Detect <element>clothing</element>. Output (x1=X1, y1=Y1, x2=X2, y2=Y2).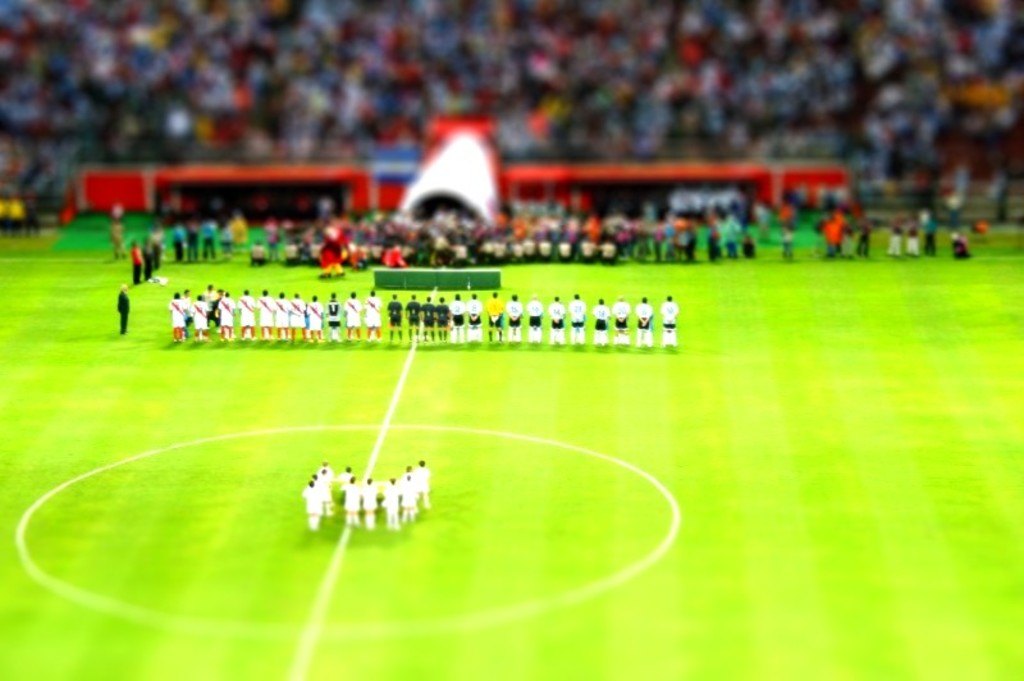
(x1=387, y1=298, x2=403, y2=326).
